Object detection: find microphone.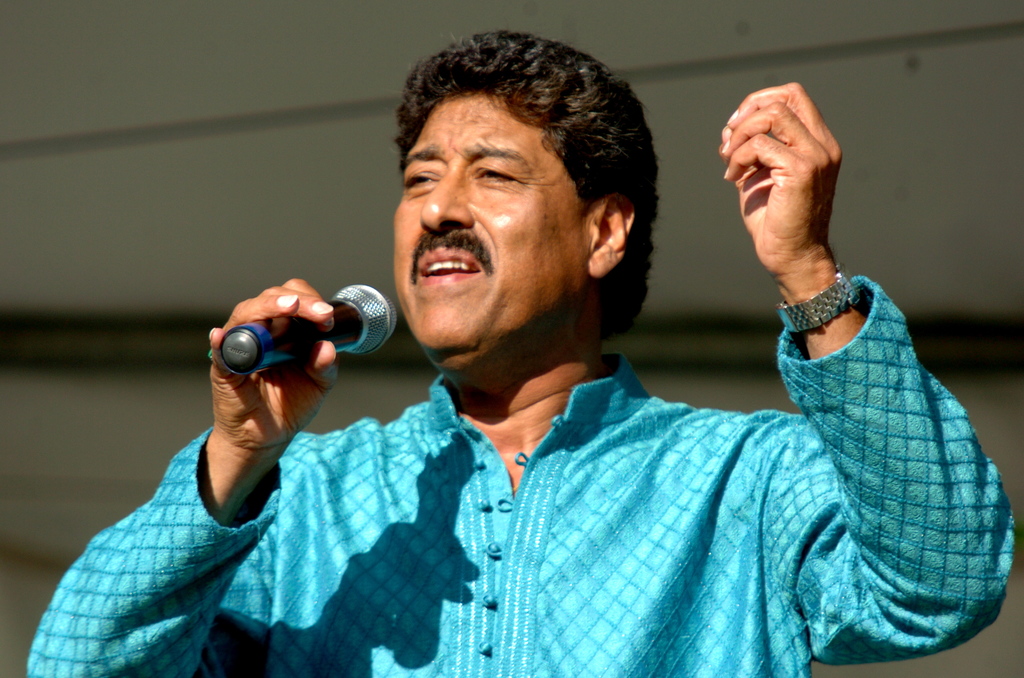
[221,281,397,385].
